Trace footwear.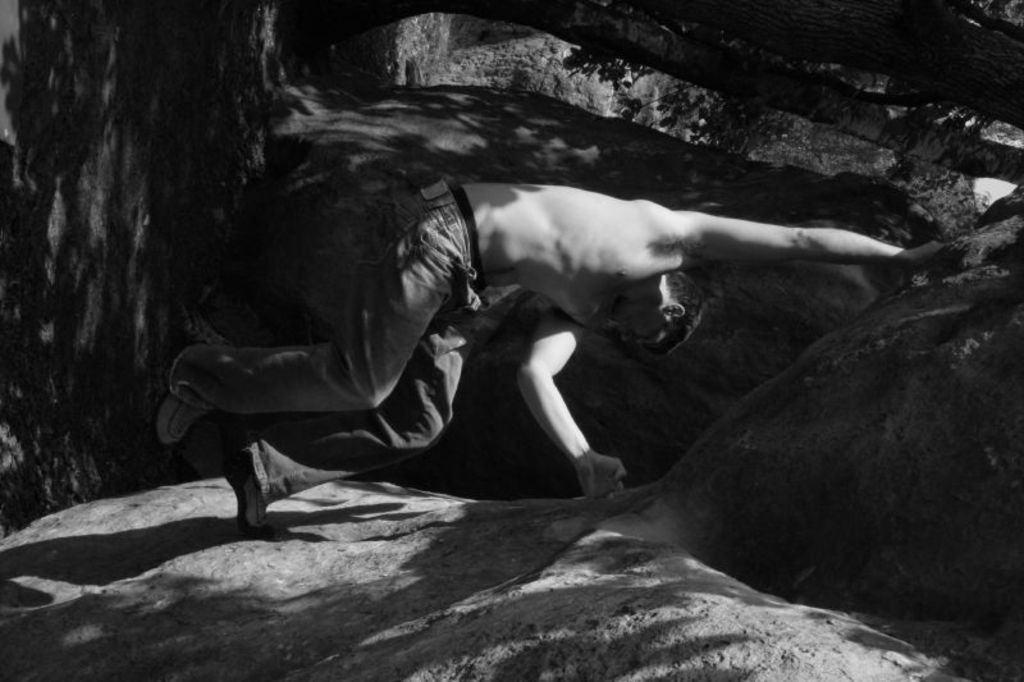
Traced to select_region(207, 435, 274, 544).
